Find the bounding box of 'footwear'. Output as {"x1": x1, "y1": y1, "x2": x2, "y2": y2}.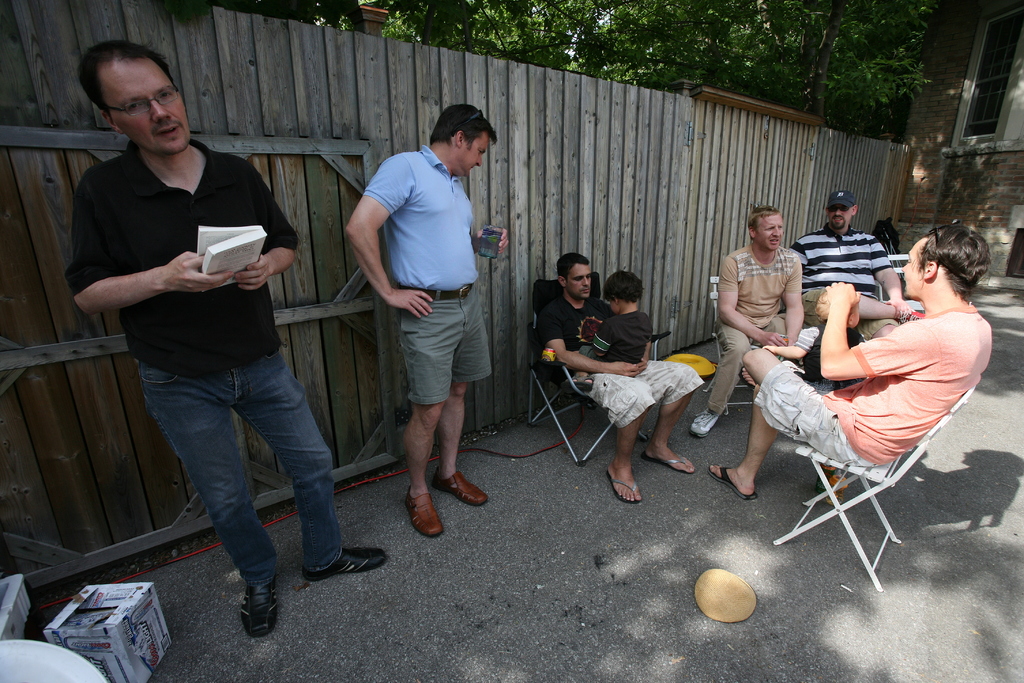
{"x1": 245, "y1": 564, "x2": 279, "y2": 643}.
